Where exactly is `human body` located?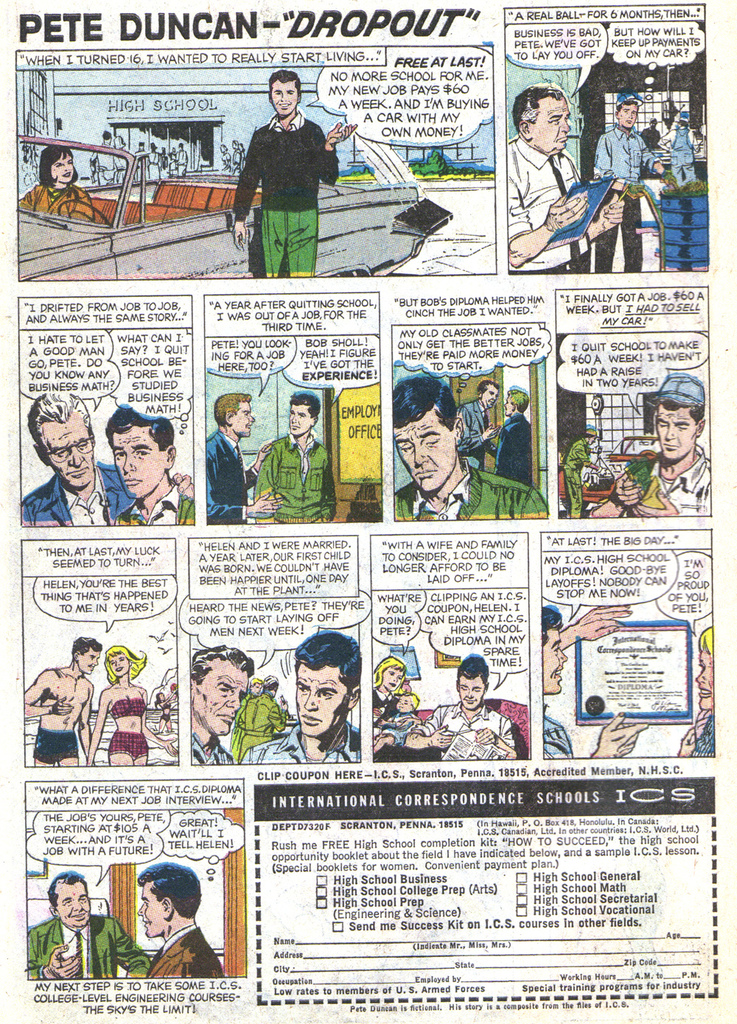
Its bounding box is crop(26, 666, 96, 765).
